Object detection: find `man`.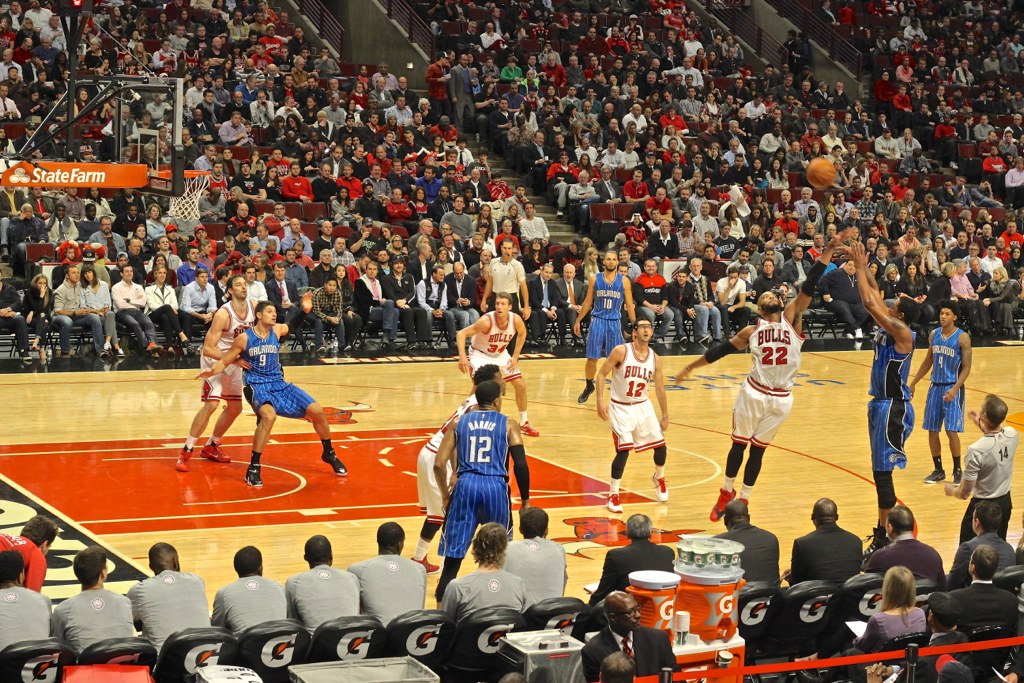
left=506, top=82, right=518, bottom=111.
